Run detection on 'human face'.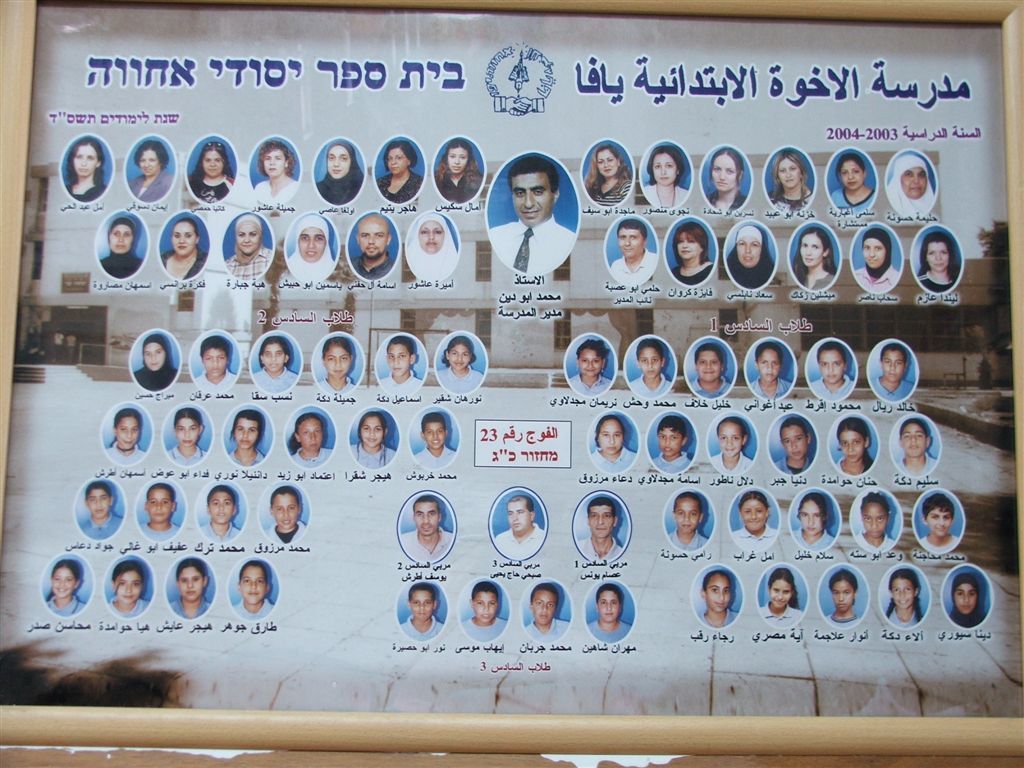
Result: [140,146,158,174].
